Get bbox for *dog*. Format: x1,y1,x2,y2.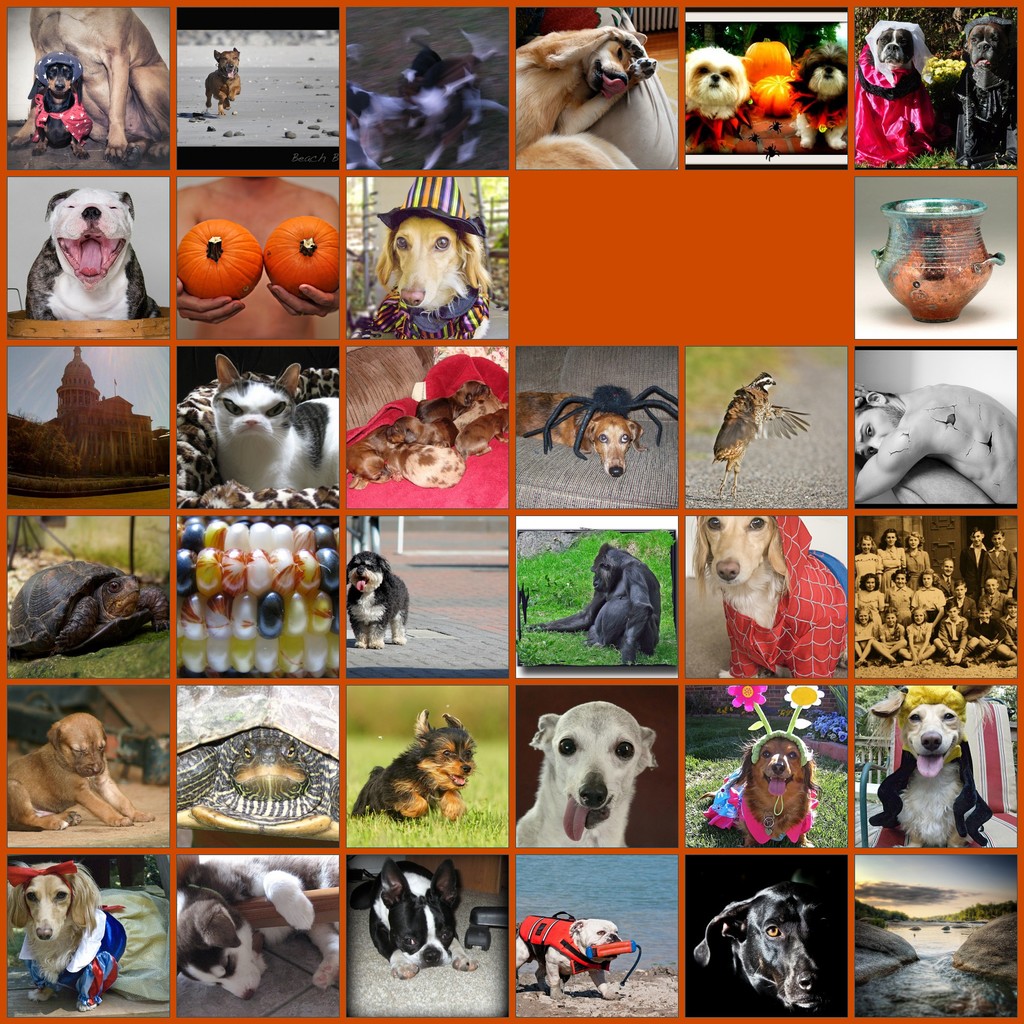
26,187,159,321.
